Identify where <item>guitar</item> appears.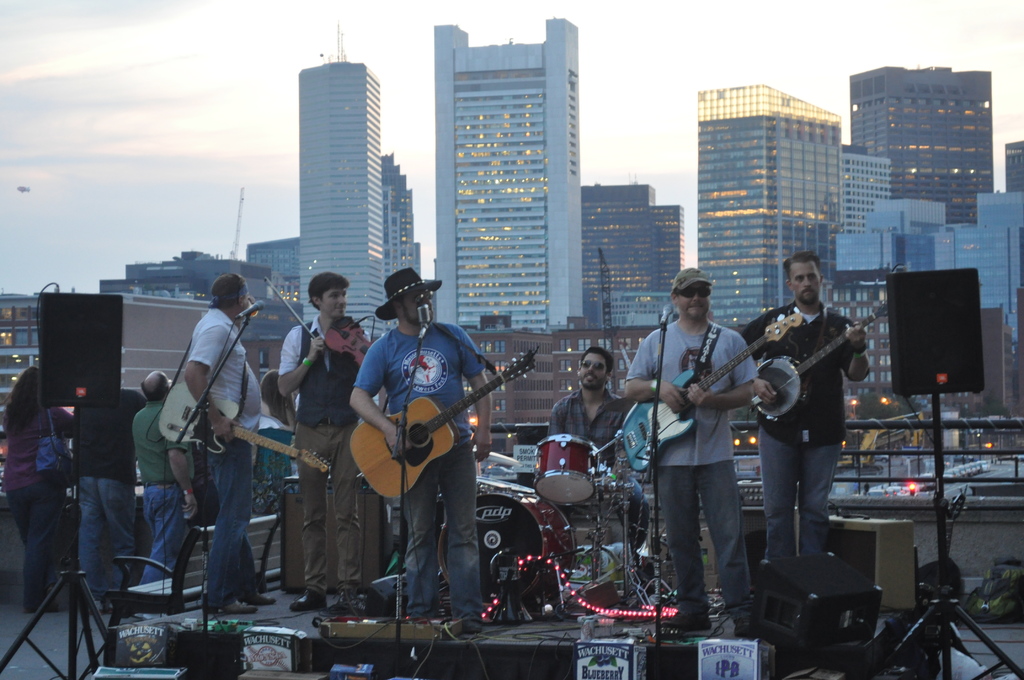
Appears at {"left": 348, "top": 364, "right": 524, "bottom": 492}.
